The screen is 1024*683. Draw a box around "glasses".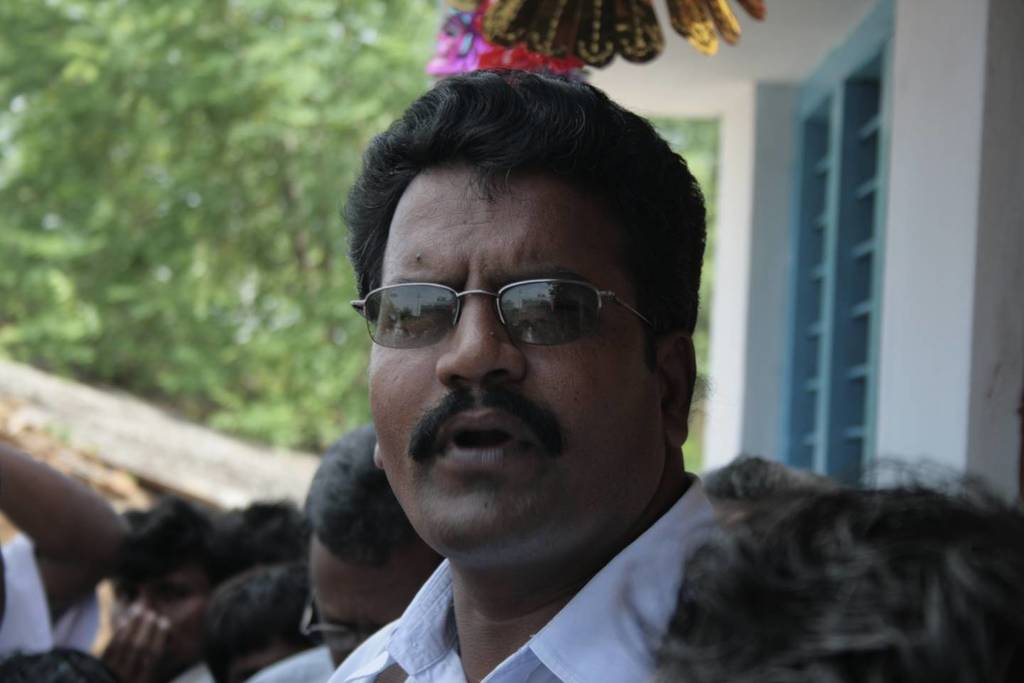
l=297, t=591, r=375, b=653.
